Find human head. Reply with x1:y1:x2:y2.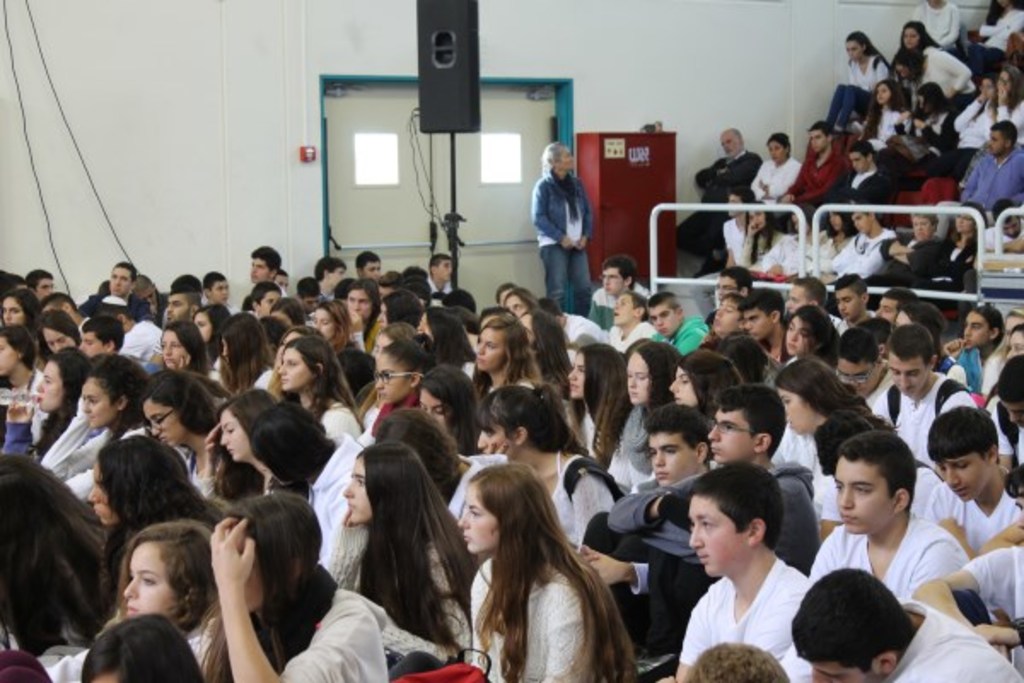
628:338:681:408.
